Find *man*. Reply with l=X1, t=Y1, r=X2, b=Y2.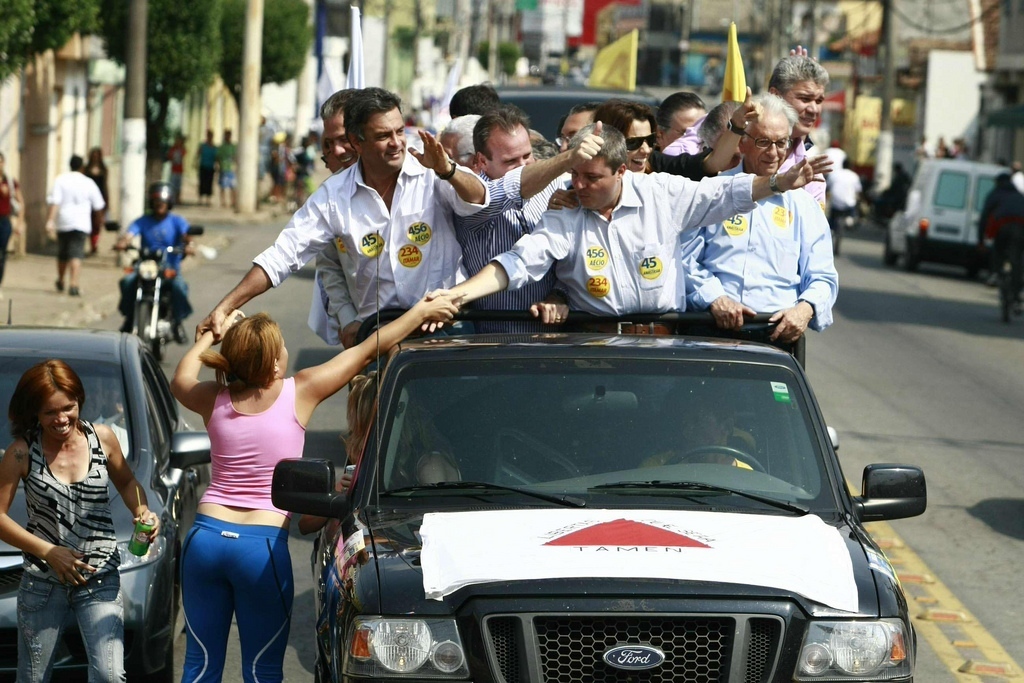
l=628, t=102, r=737, b=168.
